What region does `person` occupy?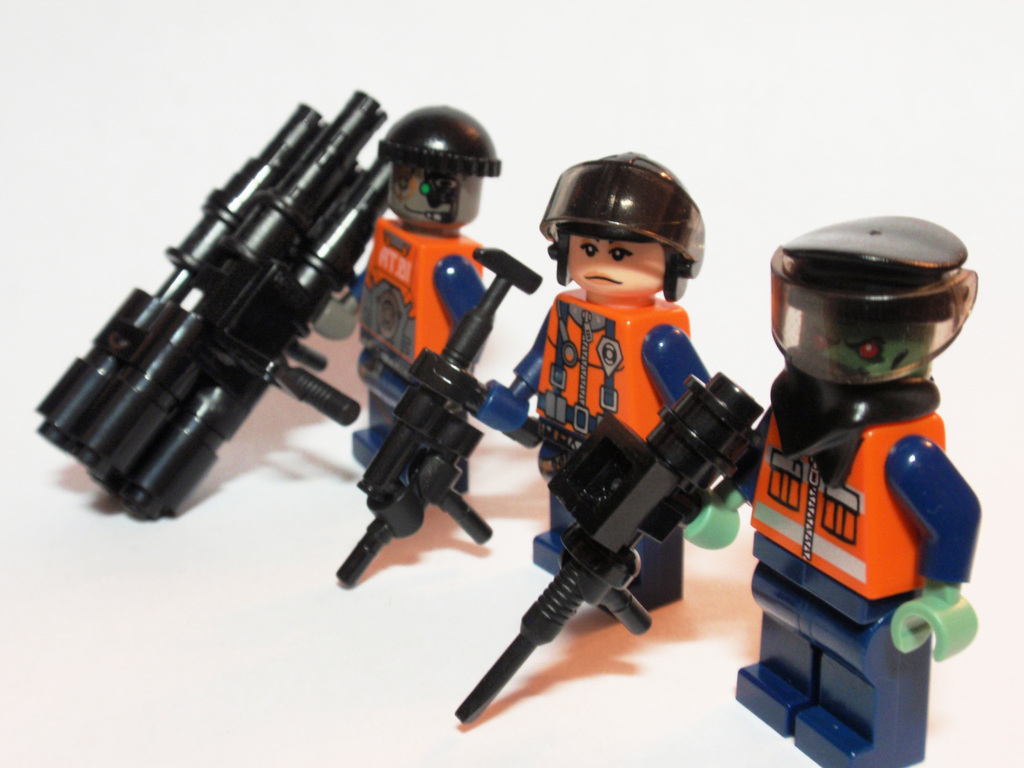
<region>679, 216, 984, 767</region>.
